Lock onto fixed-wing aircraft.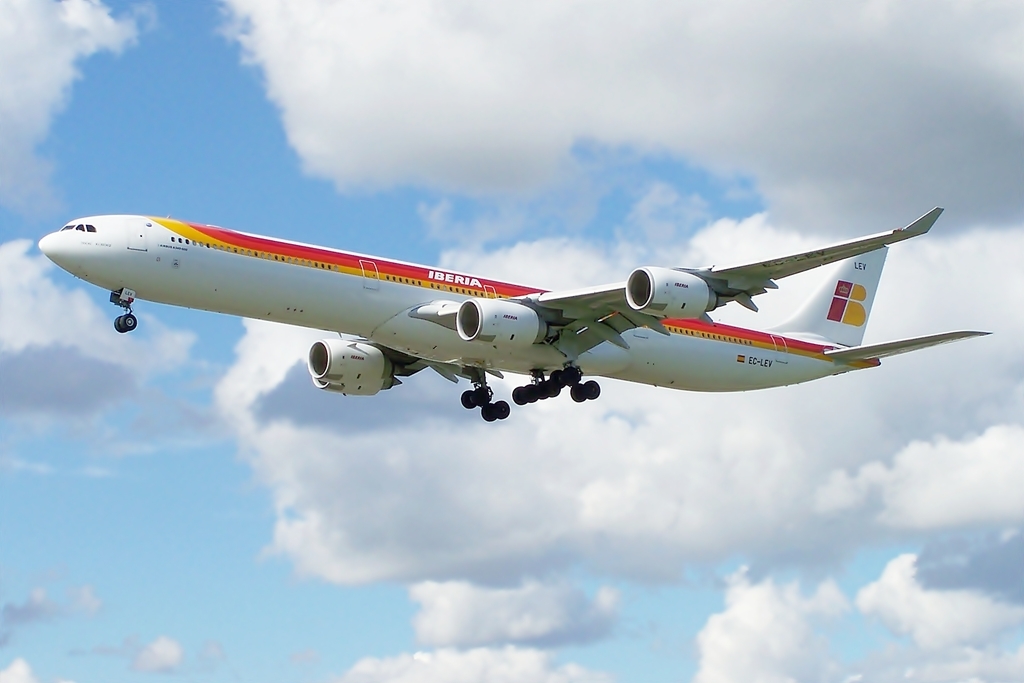
Locked: bbox=[31, 204, 994, 425].
